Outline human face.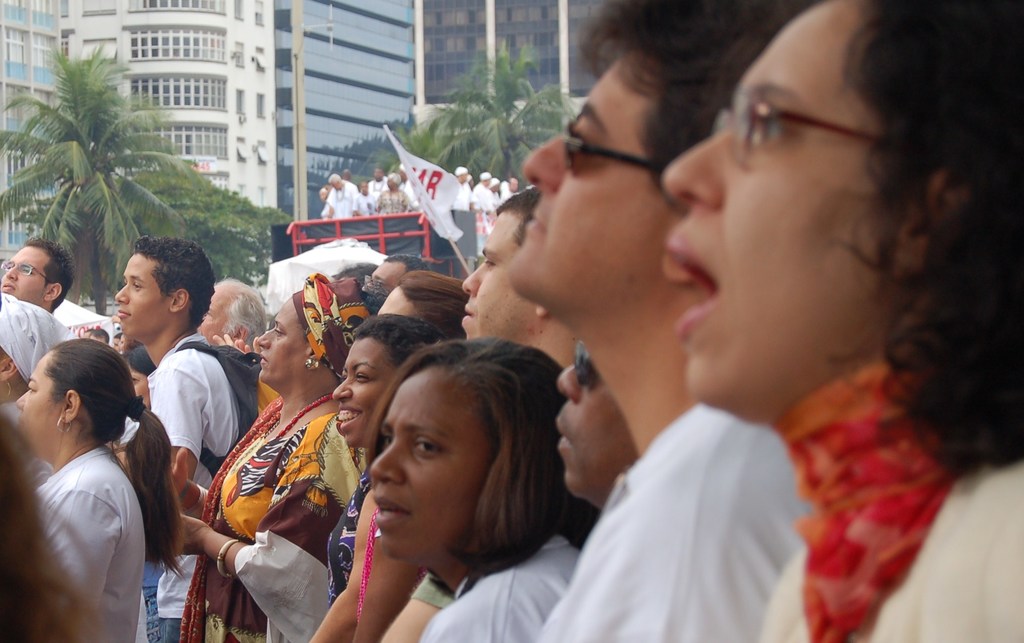
Outline: box(257, 301, 302, 383).
